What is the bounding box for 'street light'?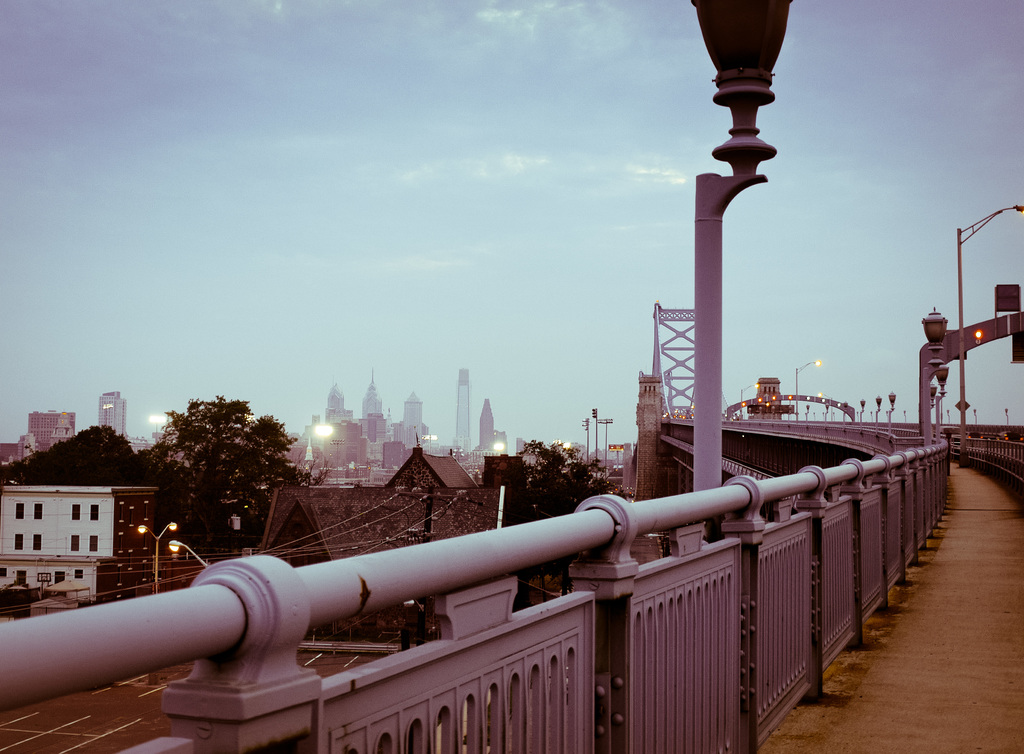
<region>831, 412, 834, 424</region>.
